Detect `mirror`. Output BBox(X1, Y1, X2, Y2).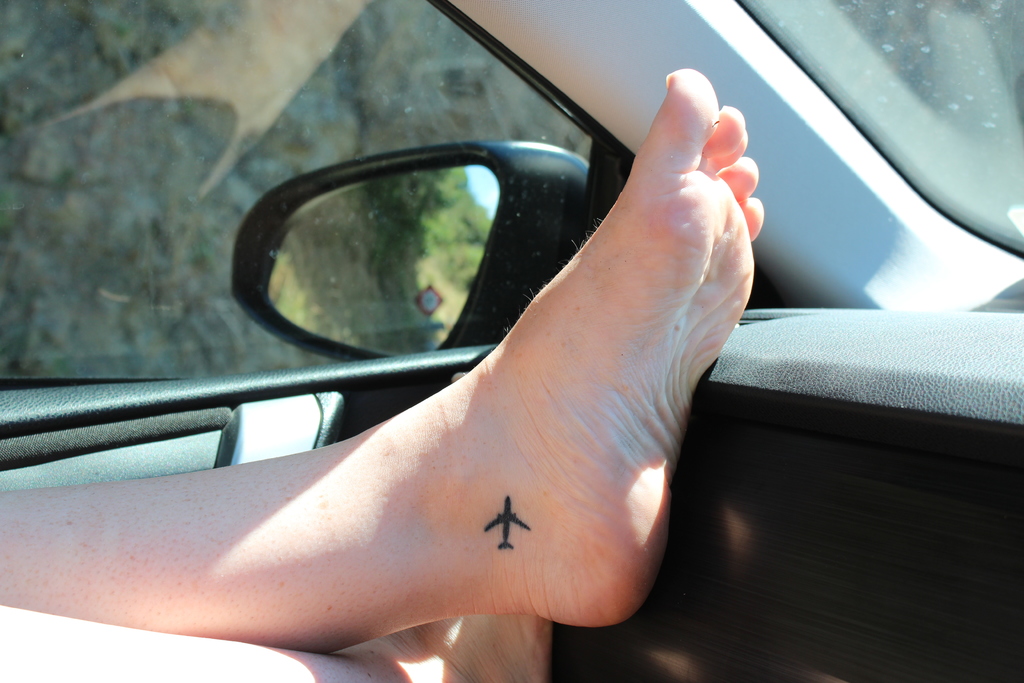
BBox(269, 161, 503, 356).
